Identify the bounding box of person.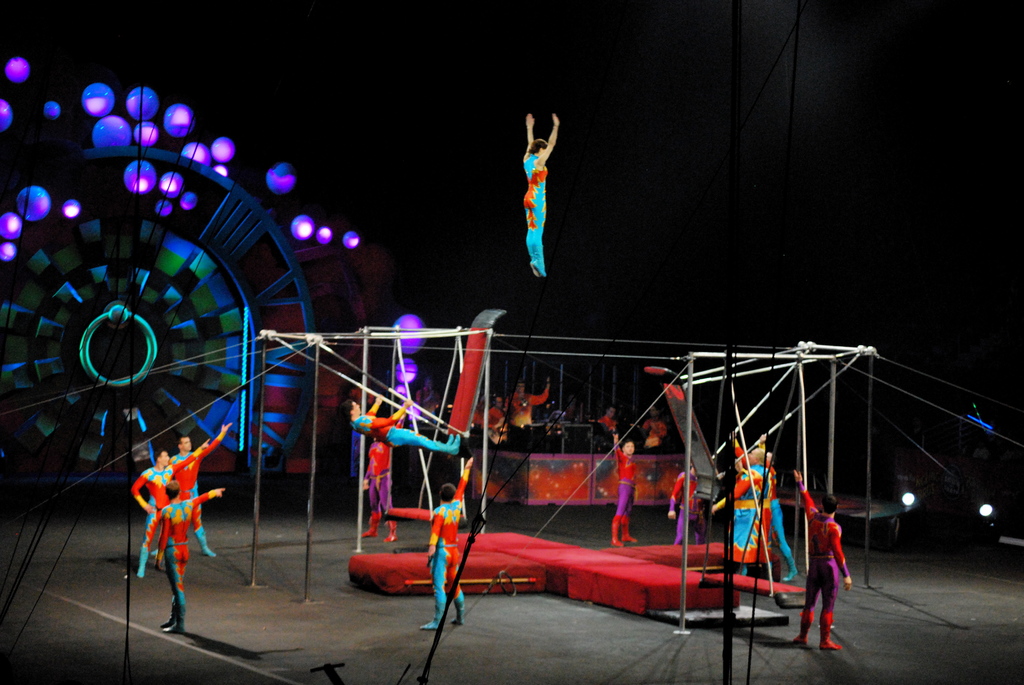
484,395,508,447.
